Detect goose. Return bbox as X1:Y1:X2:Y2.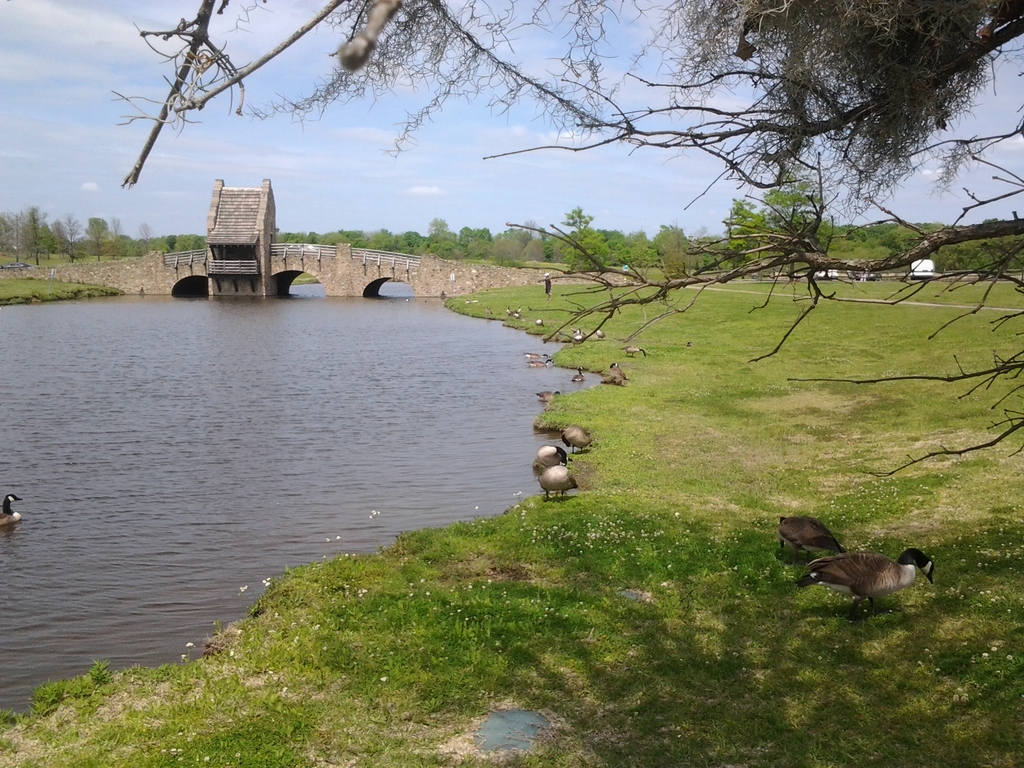
2:492:19:532.
